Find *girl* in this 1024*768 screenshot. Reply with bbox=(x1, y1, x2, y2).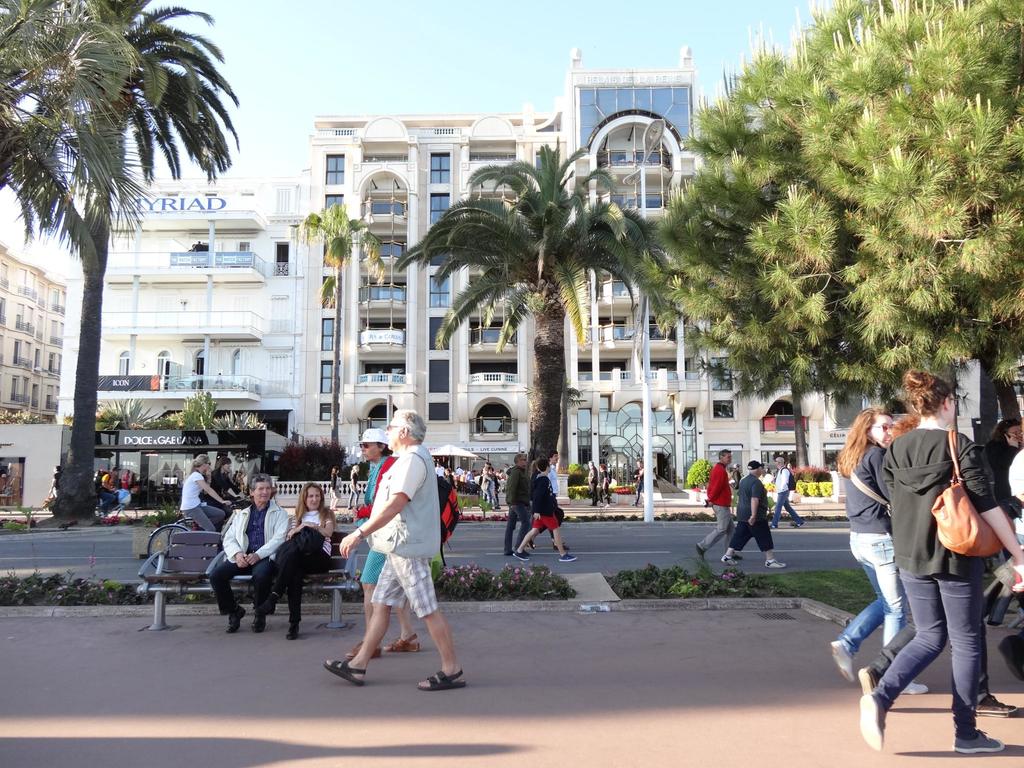
bbox=(271, 479, 335, 643).
